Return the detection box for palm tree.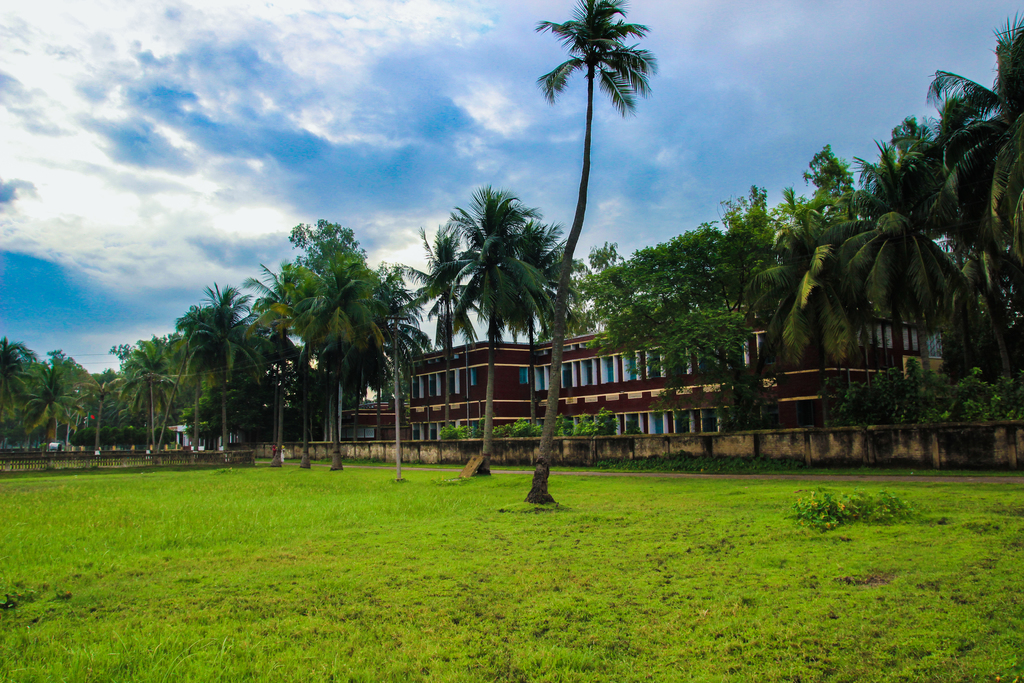
(left=0, top=334, right=40, bottom=458).
